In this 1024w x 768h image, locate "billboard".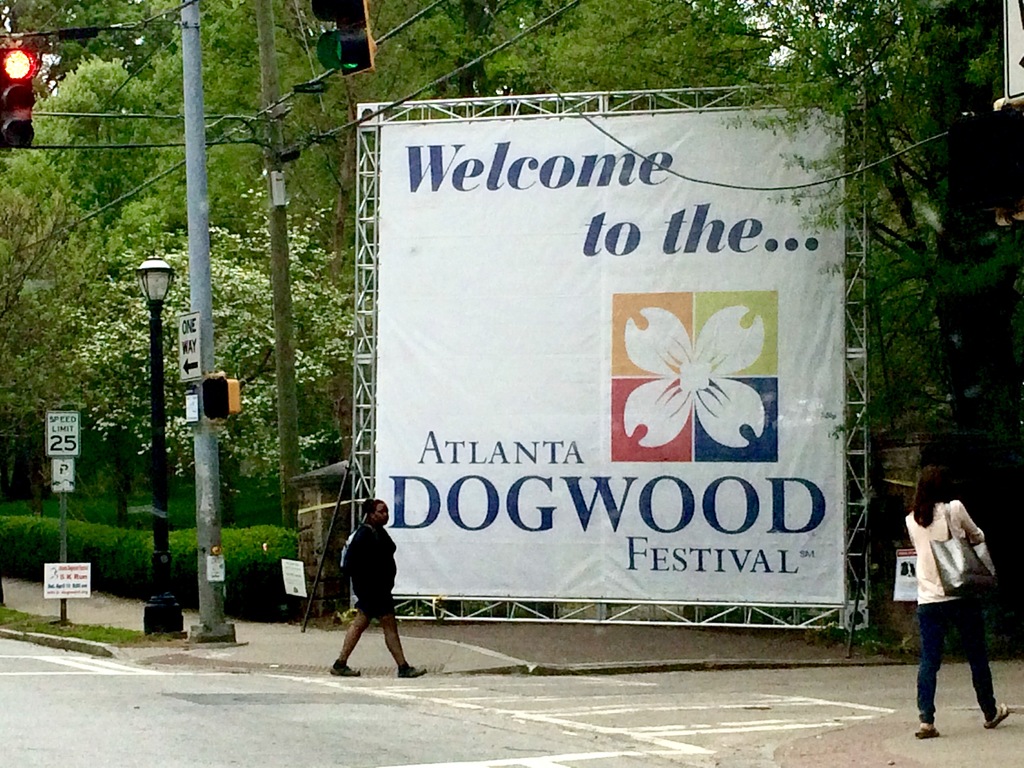
Bounding box: [376,111,841,604].
